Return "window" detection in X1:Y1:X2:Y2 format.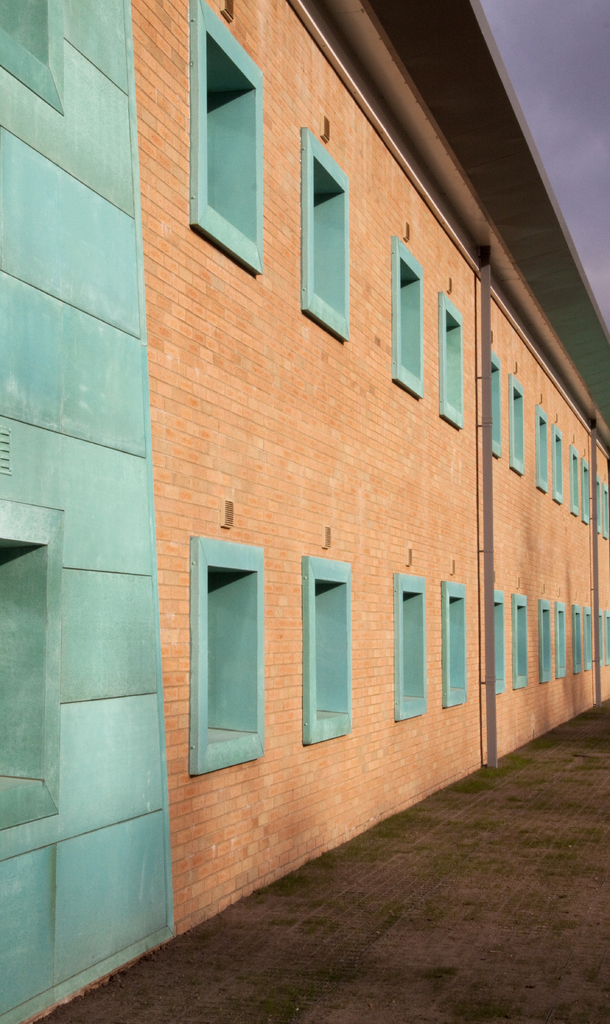
395:577:432:722.
